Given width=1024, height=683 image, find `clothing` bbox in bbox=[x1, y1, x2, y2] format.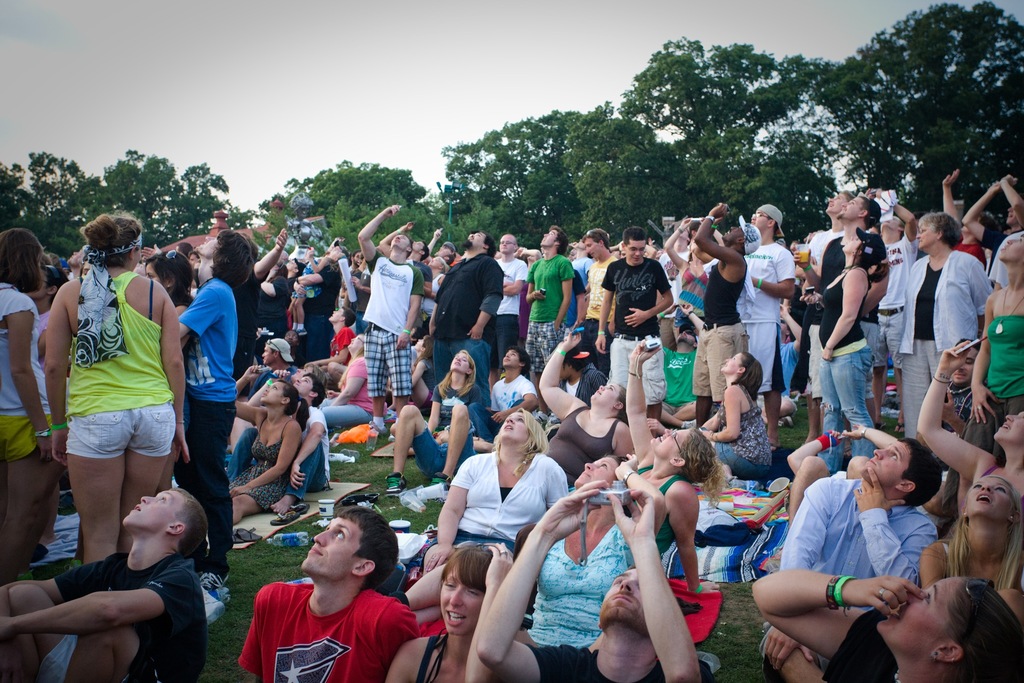
bbox=[228, 564, 422, 680].
